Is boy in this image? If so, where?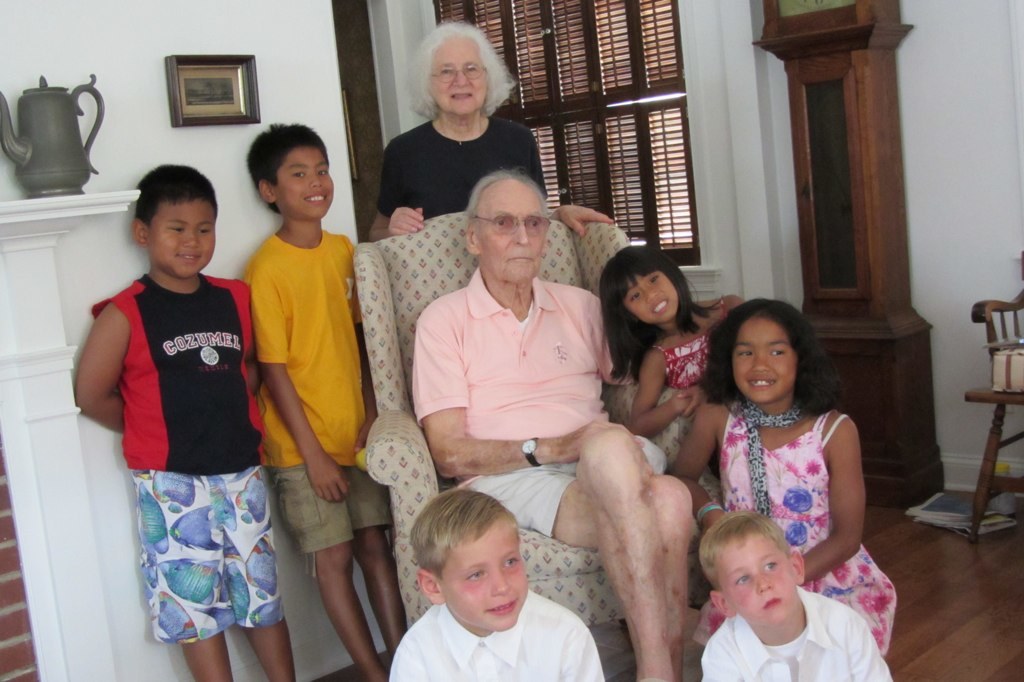
Yes, at <box>393,488,611,681</box>.
